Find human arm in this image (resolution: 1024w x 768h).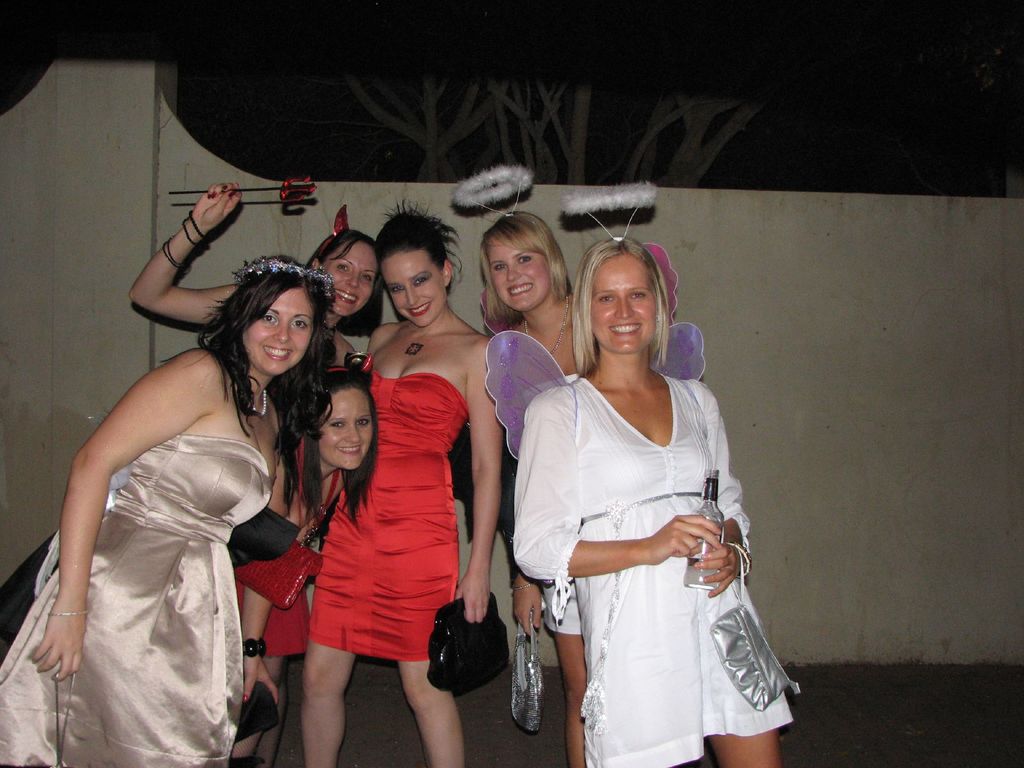
{"x1": 499, "y1": 381, "x2": 723, "y2": 616}.
